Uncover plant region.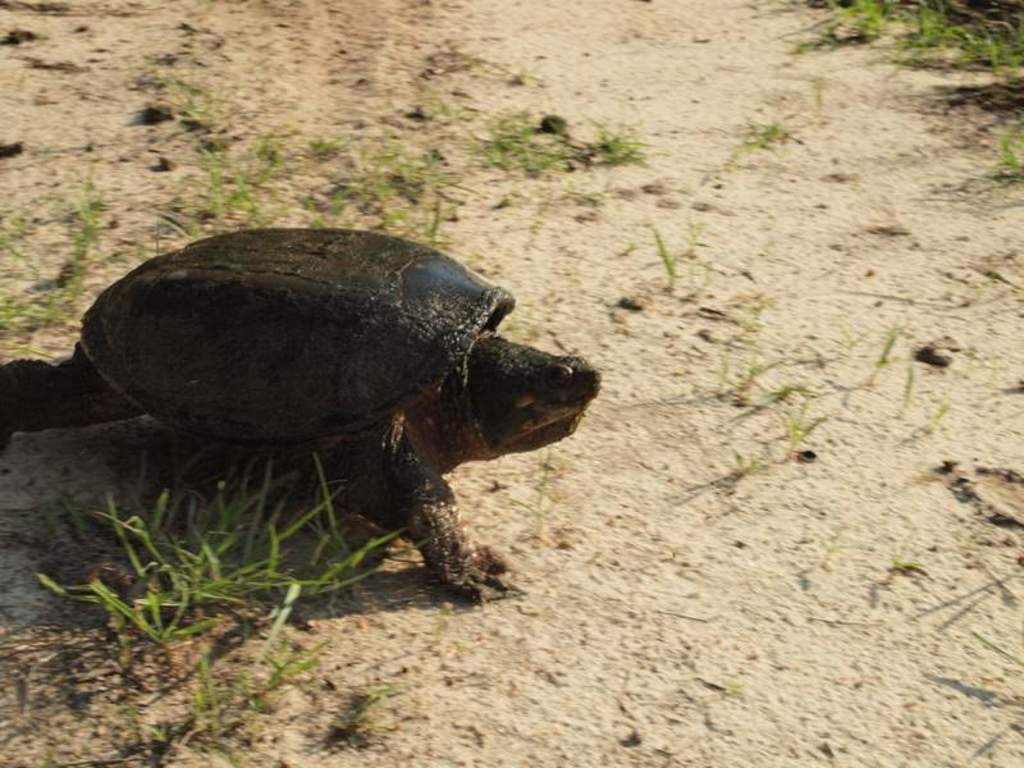
Uncovered: x1=192 y1=646 x2=225 y2=718.
